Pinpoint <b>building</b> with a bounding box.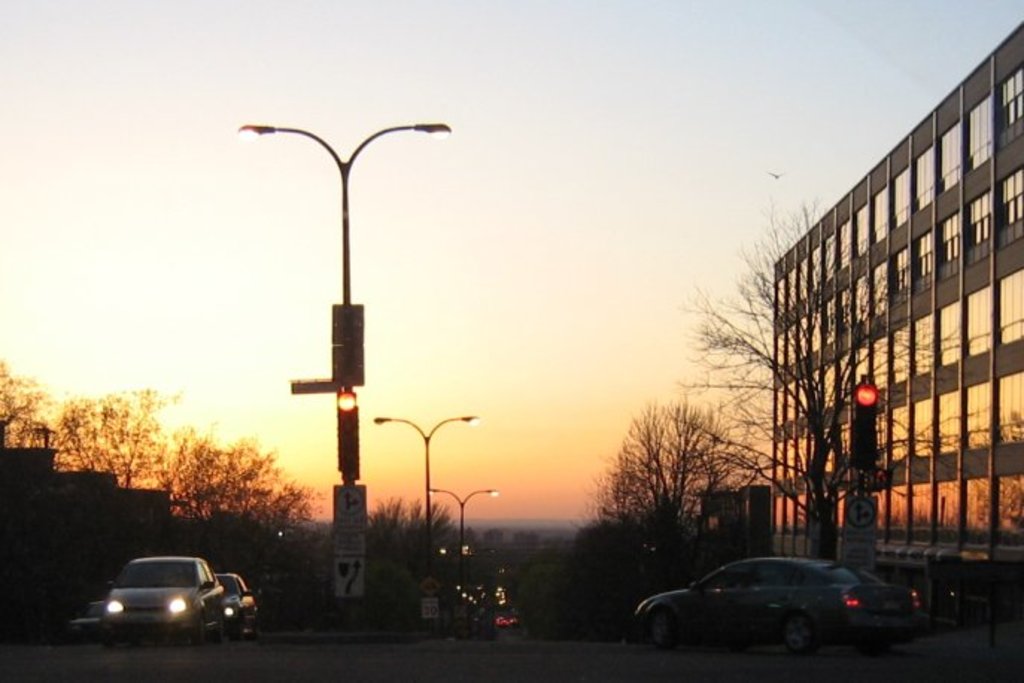
BBox(766, 18, 1020, 586).
